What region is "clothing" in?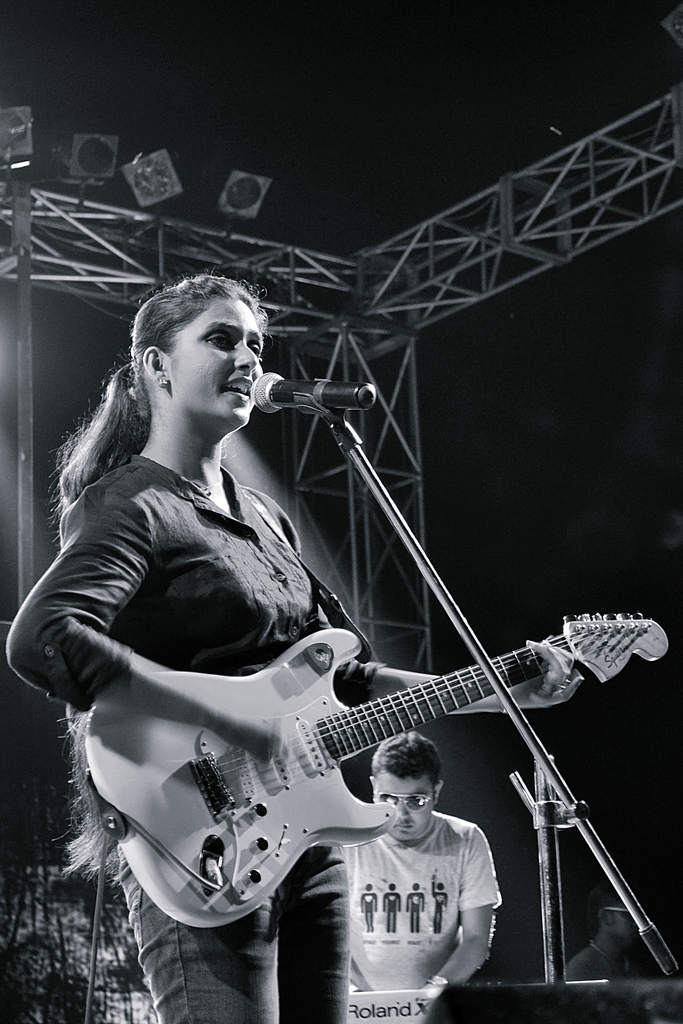
region(315, 790, 514, 991).
